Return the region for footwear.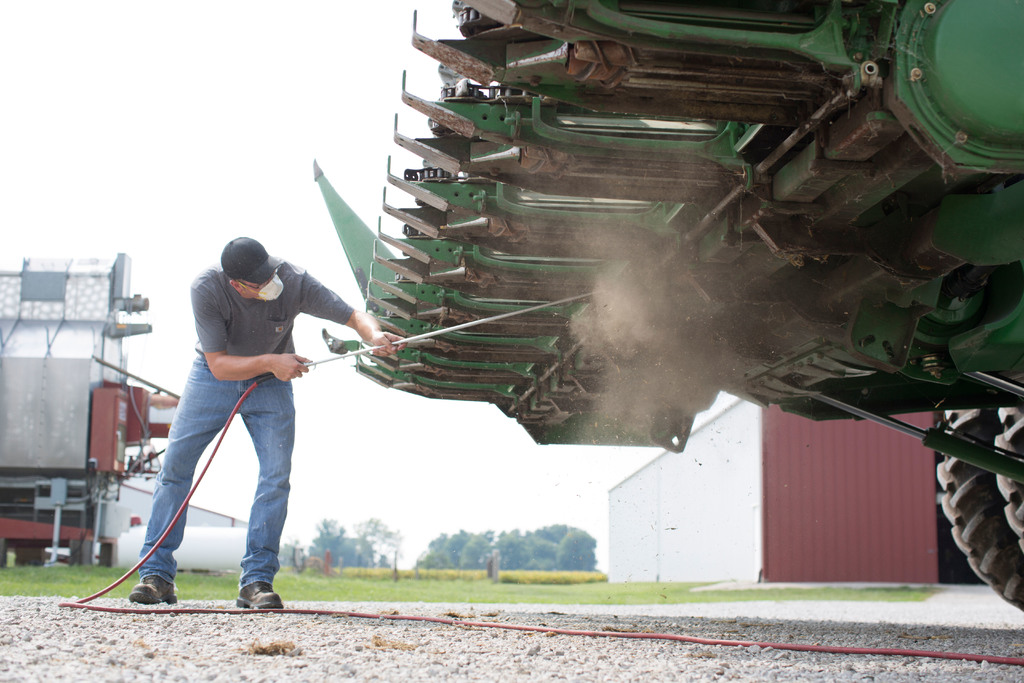
BBox(239, 584, 282, 607).
